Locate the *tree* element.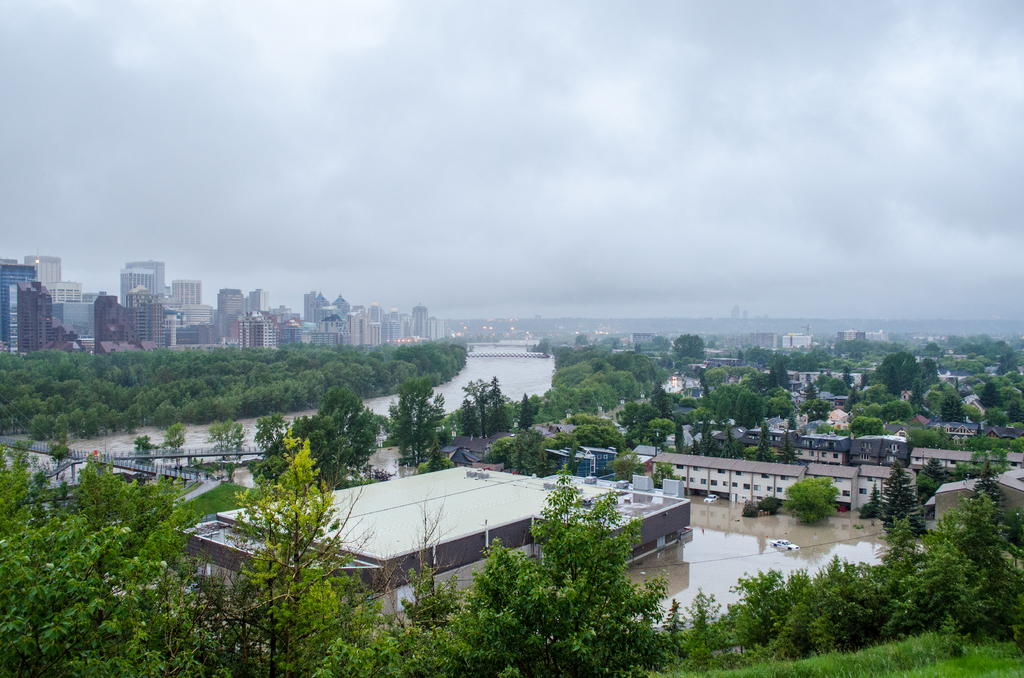
Element bbox: 529 463 656 659.
